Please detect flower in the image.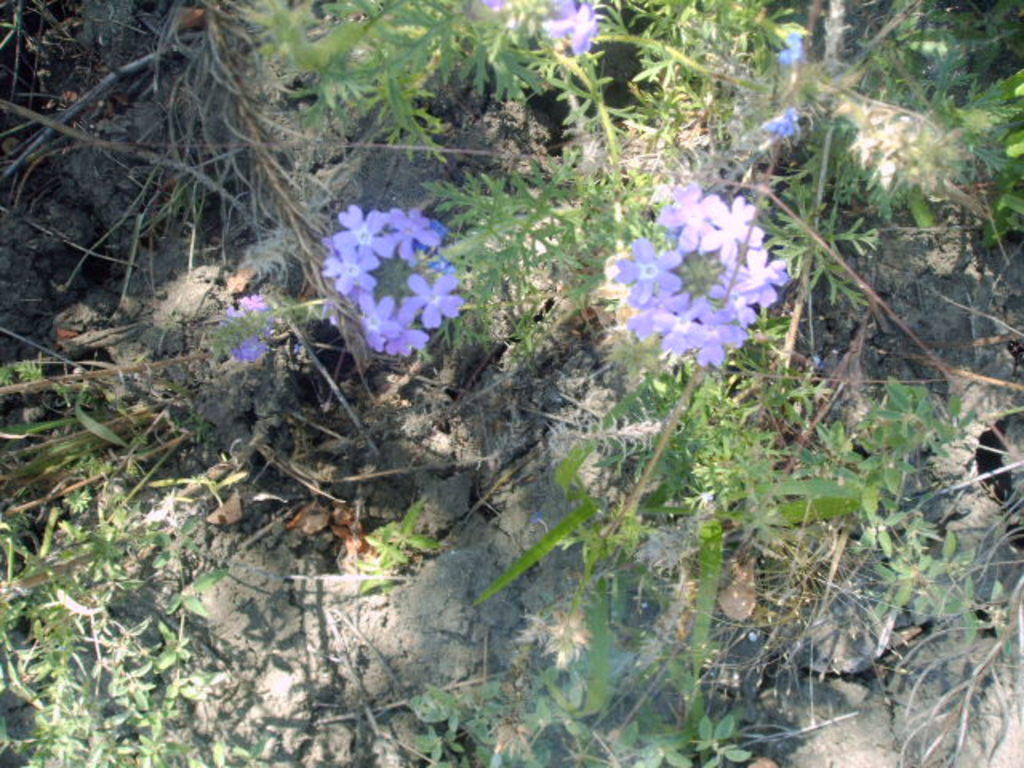
704, 198, 766, 258.
